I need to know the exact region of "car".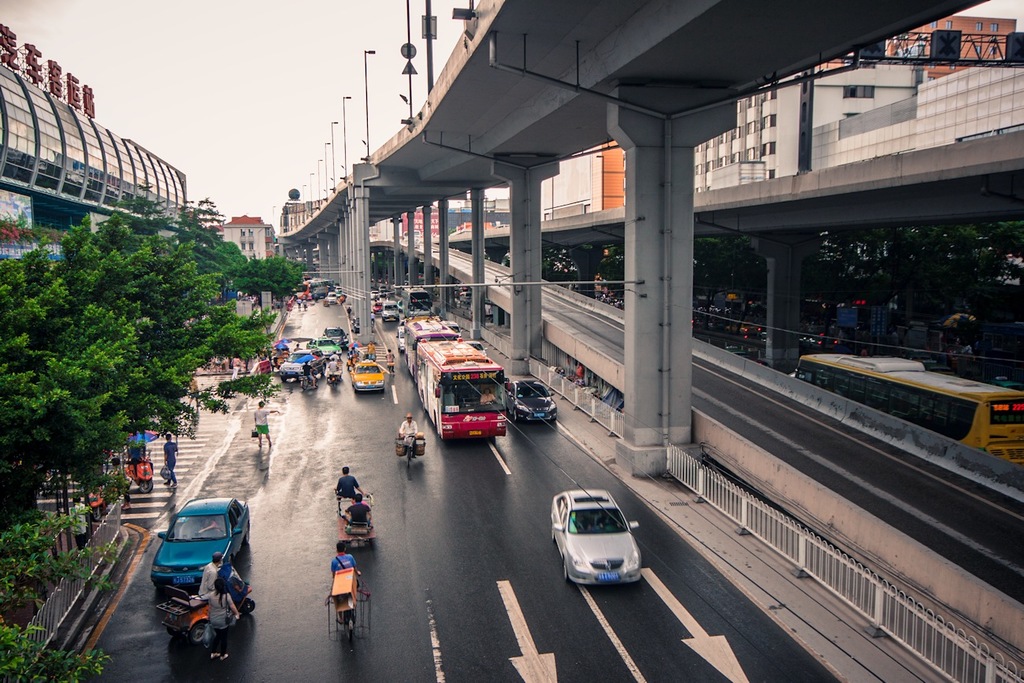
Region: 279 348 324 378.
